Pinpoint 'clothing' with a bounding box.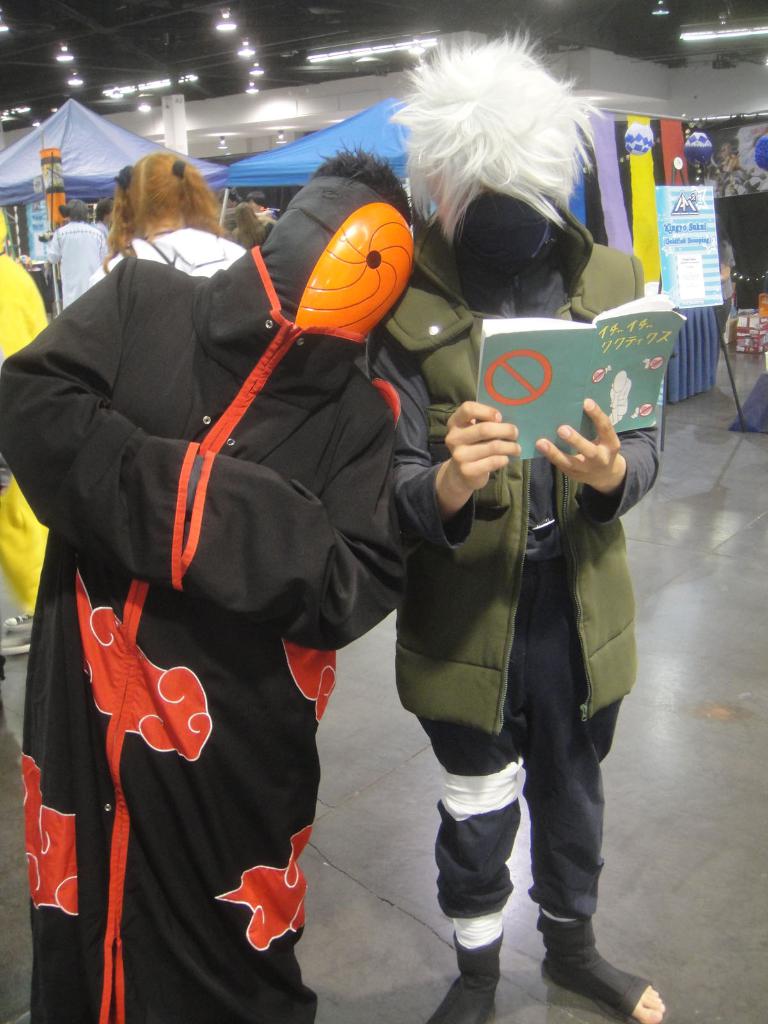
bbox=[0, 253, 49, 622].
